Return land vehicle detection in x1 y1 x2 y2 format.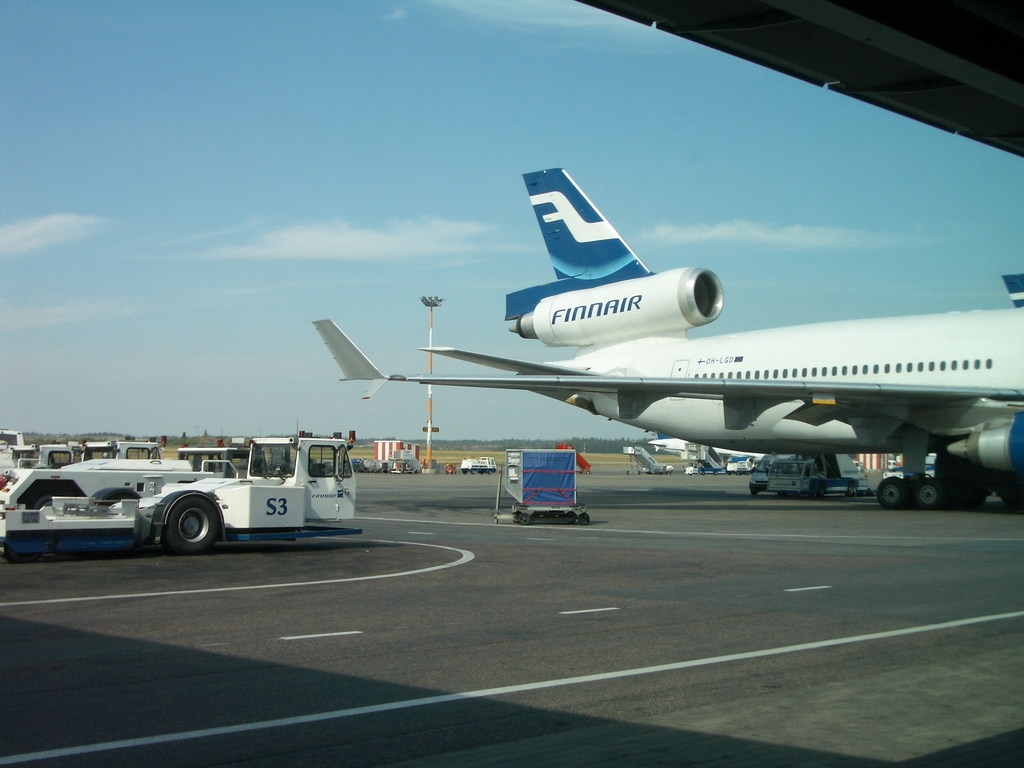
1 429 20 450.
